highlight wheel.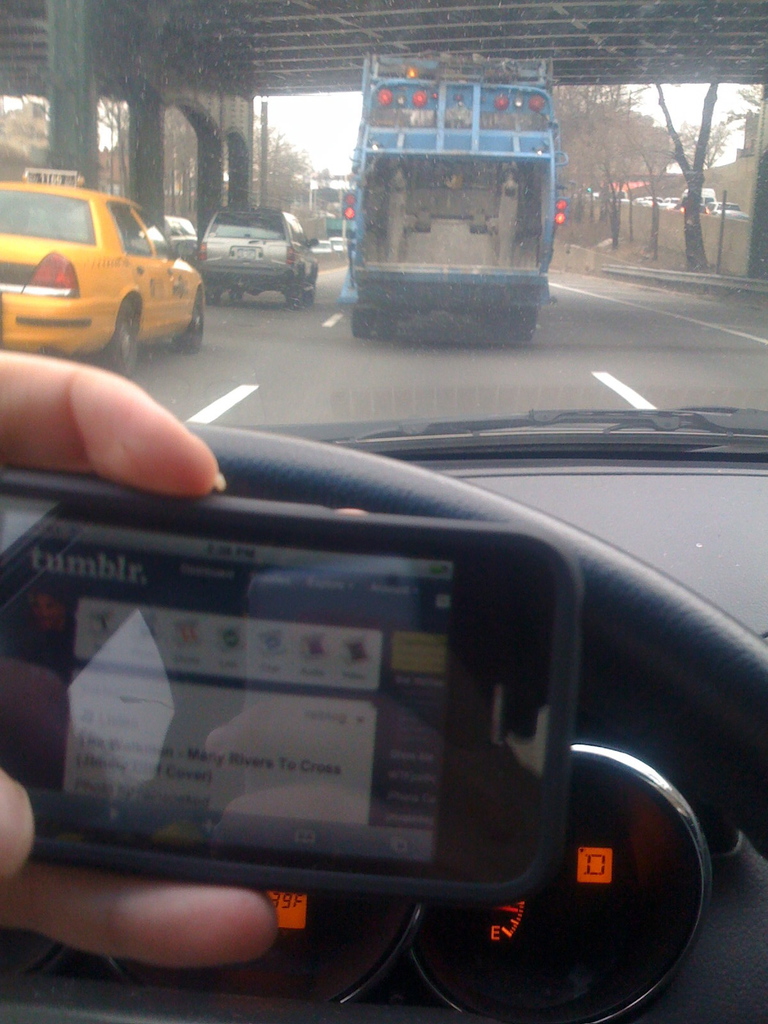
Highlighted region: {"x1": 511, "y1": 307, "x2": 540, "y2": 342}.
